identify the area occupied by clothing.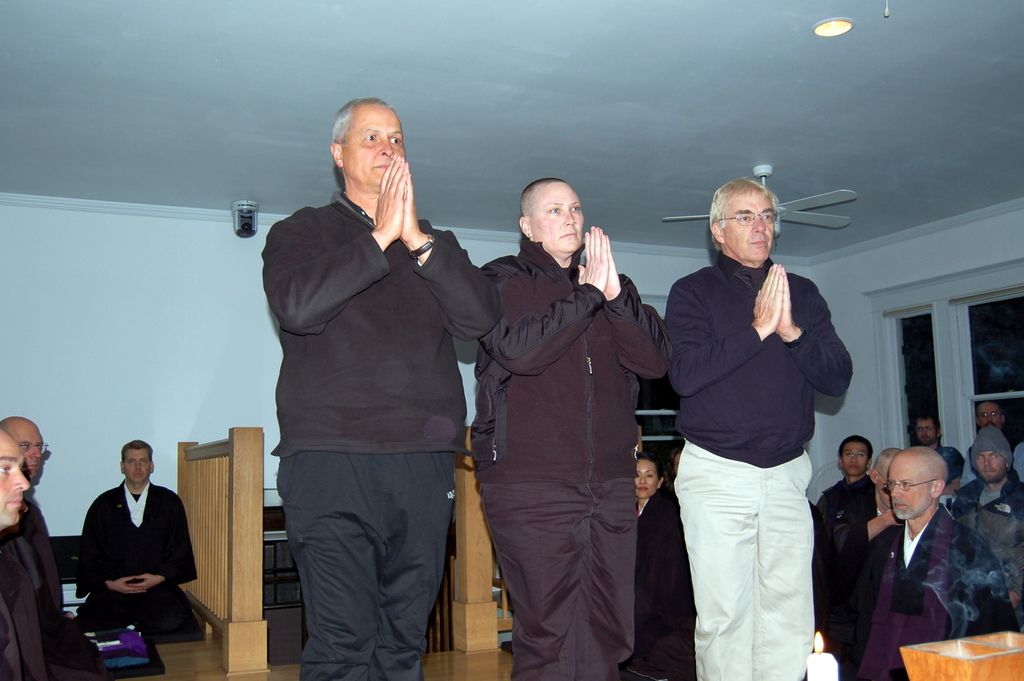
Area: bbox=[66, 466, 199, 646].
